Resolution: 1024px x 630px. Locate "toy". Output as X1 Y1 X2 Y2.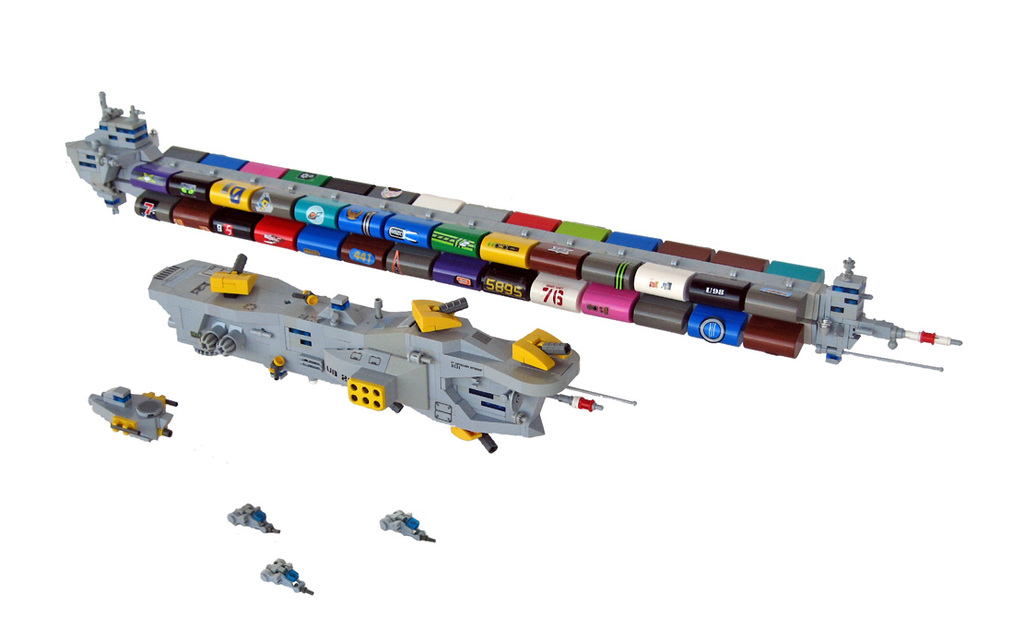
259 559 312 593.
